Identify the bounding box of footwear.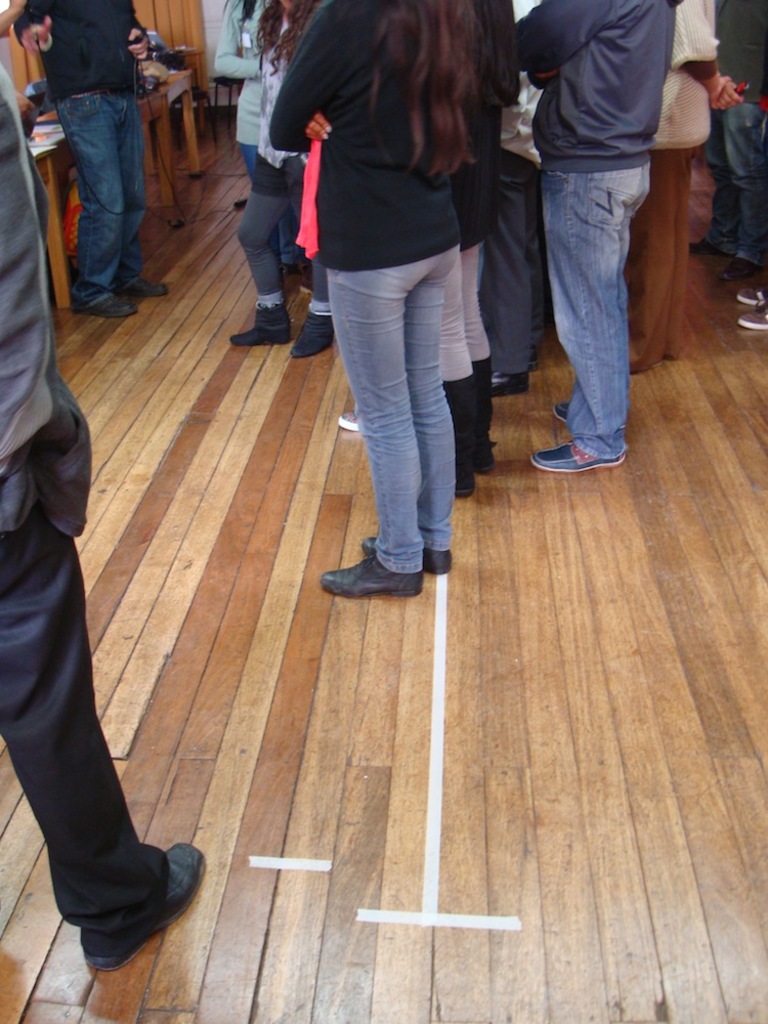
119/272/174/295.
